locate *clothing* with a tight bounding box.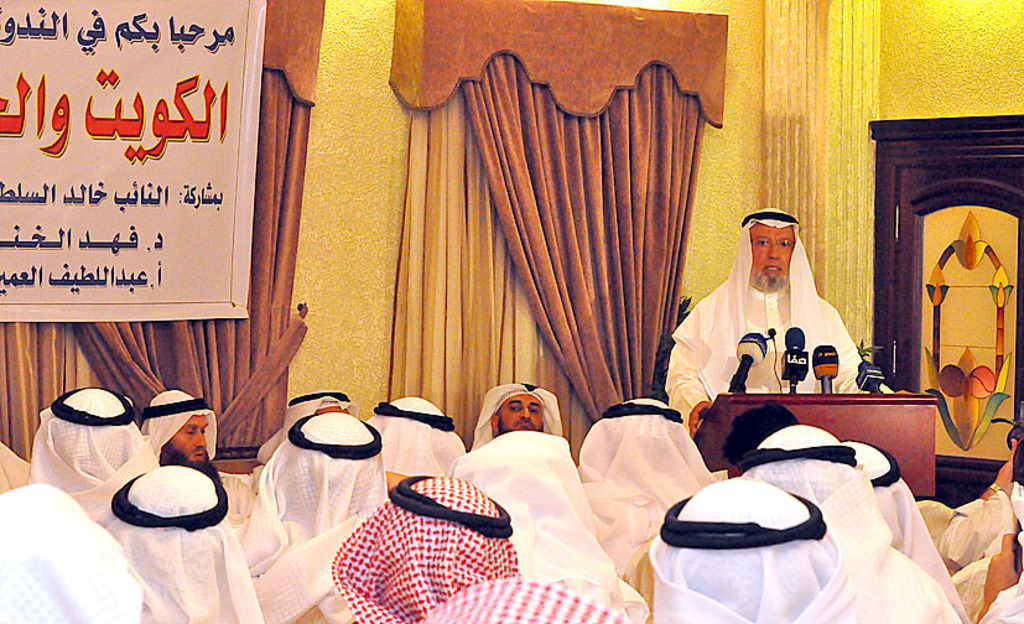
bbox=[447, 430, 644, 623].
